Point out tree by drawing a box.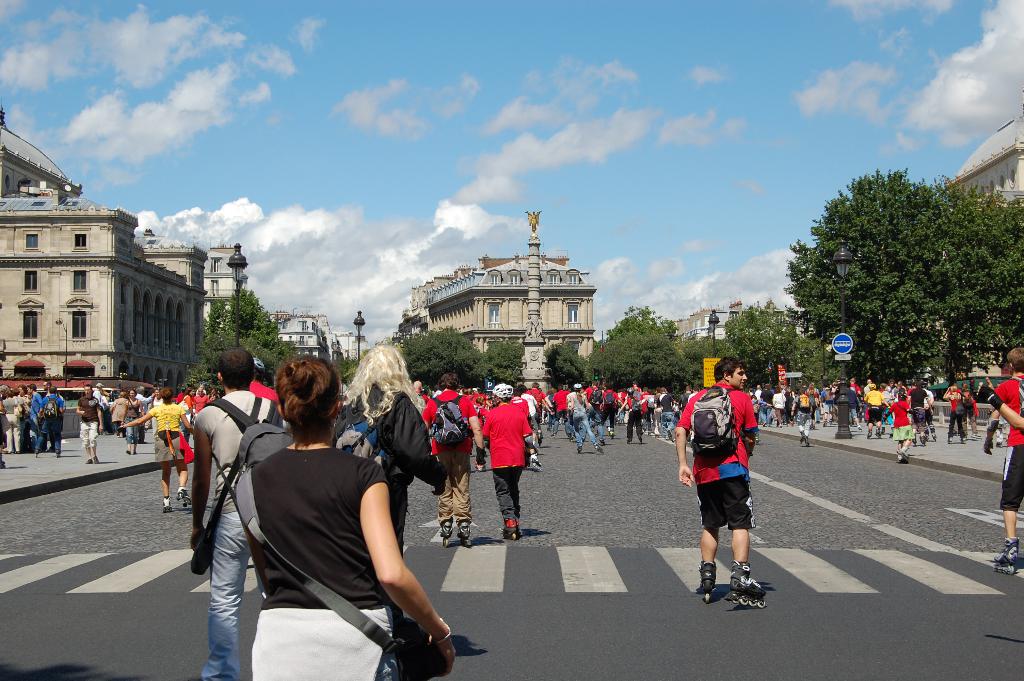
BBox(545, 344, 586, 386).
